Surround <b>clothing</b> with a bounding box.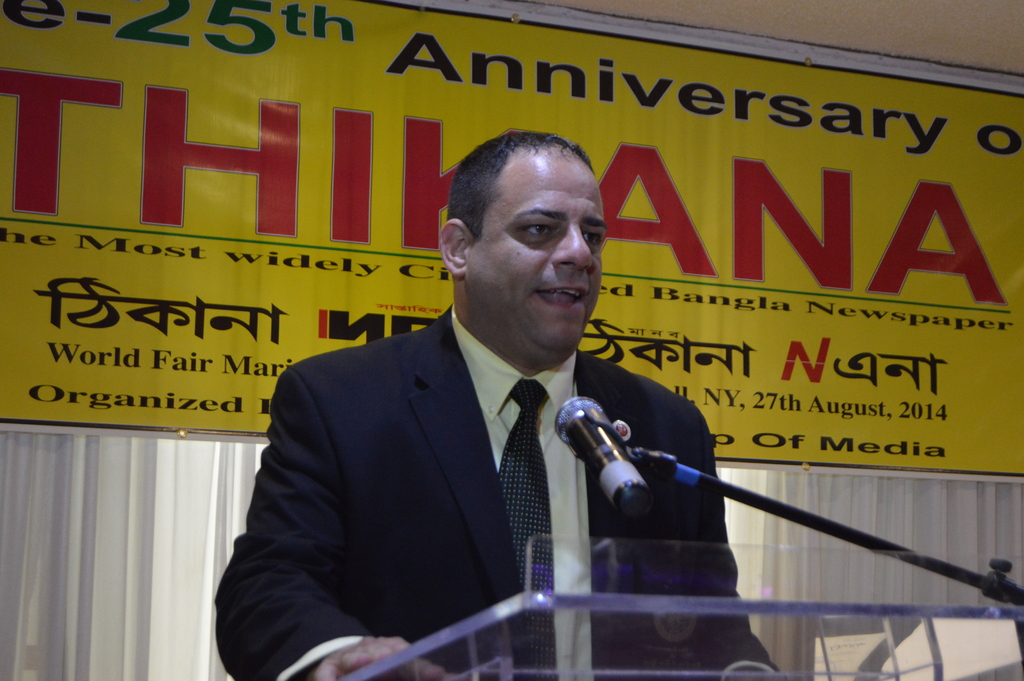
bbox=(212, 300, 776, 680).
